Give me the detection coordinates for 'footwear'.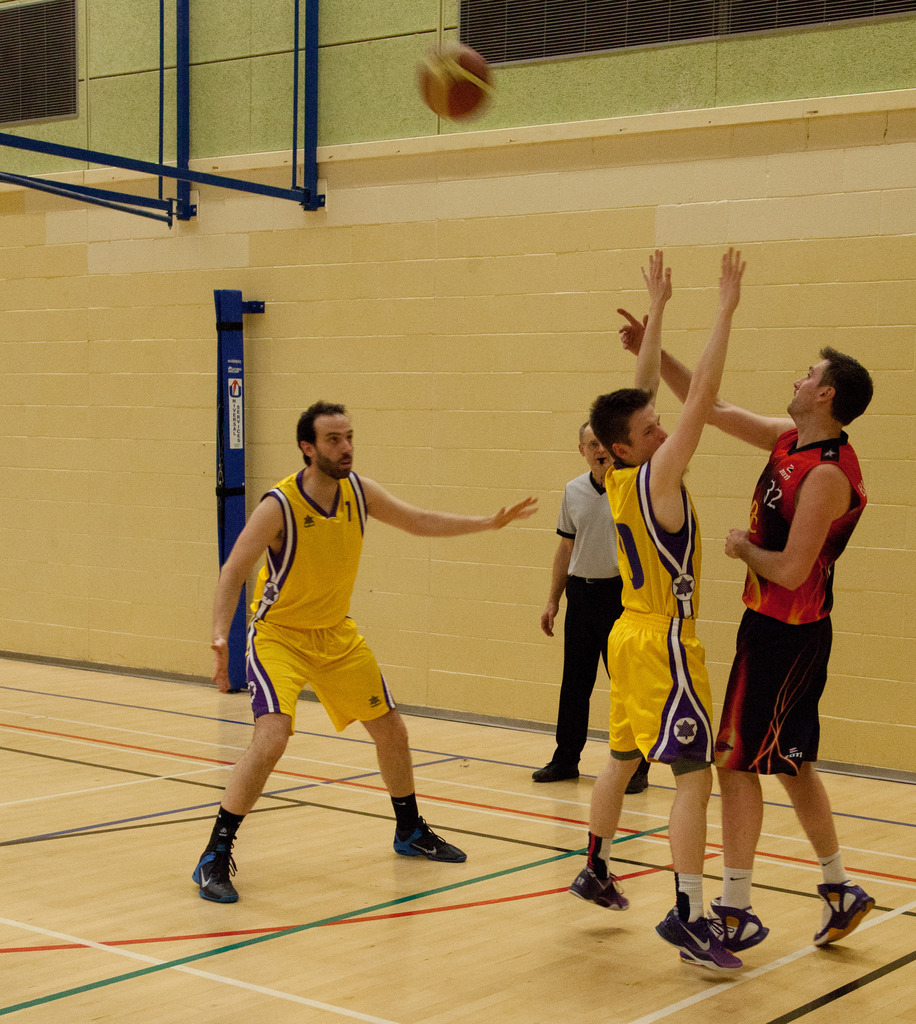
box=[527, 746, 582, 784].
